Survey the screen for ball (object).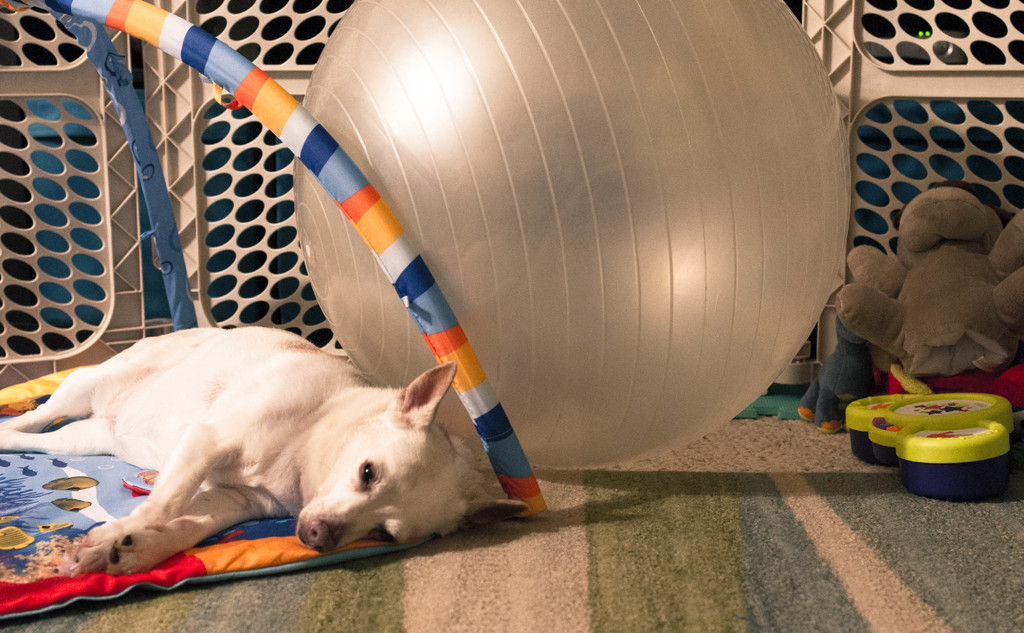
Survey found: bbox=(291, 0, 844, 463).
